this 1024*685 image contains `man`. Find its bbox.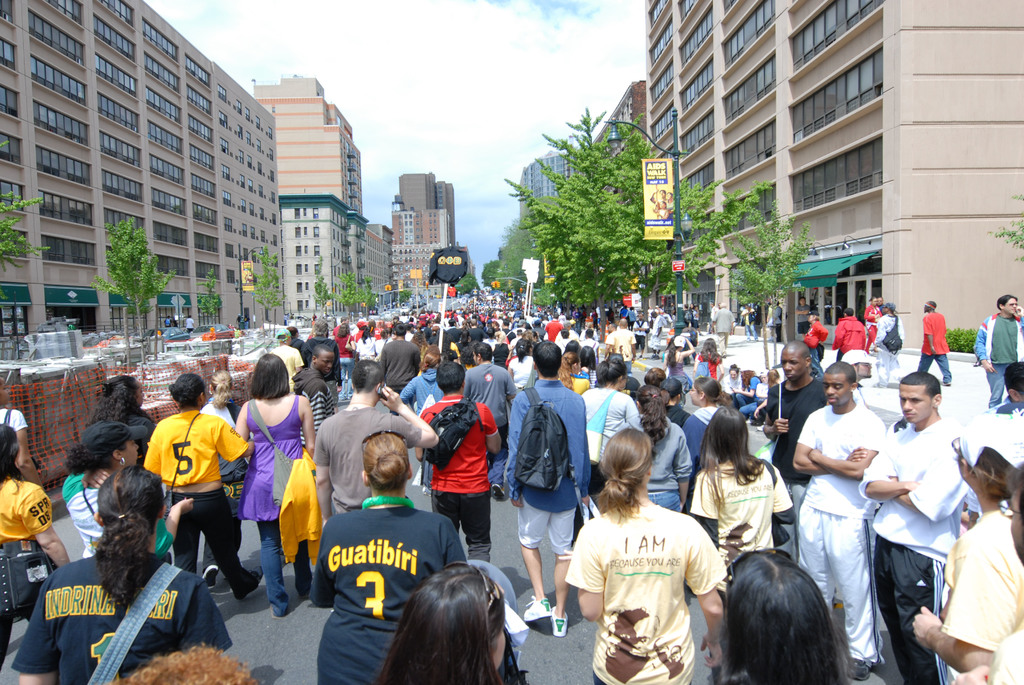
x1=798, y1=353, x2=897, y2=654.
